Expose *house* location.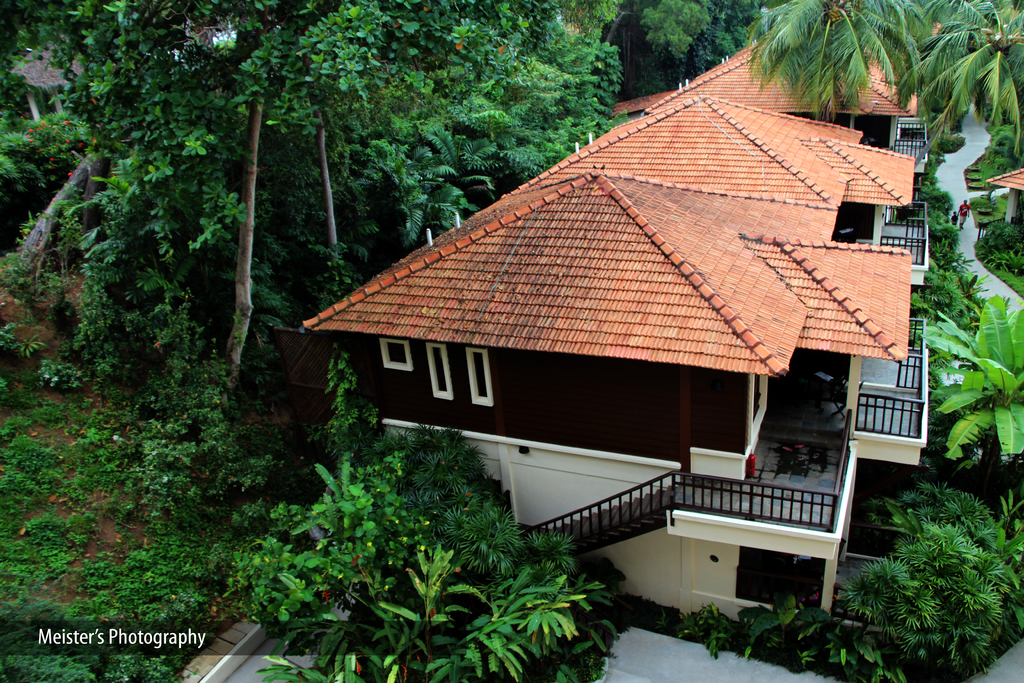
Exposed at (x1=591, y1=4, x2=1012, y2=304).
